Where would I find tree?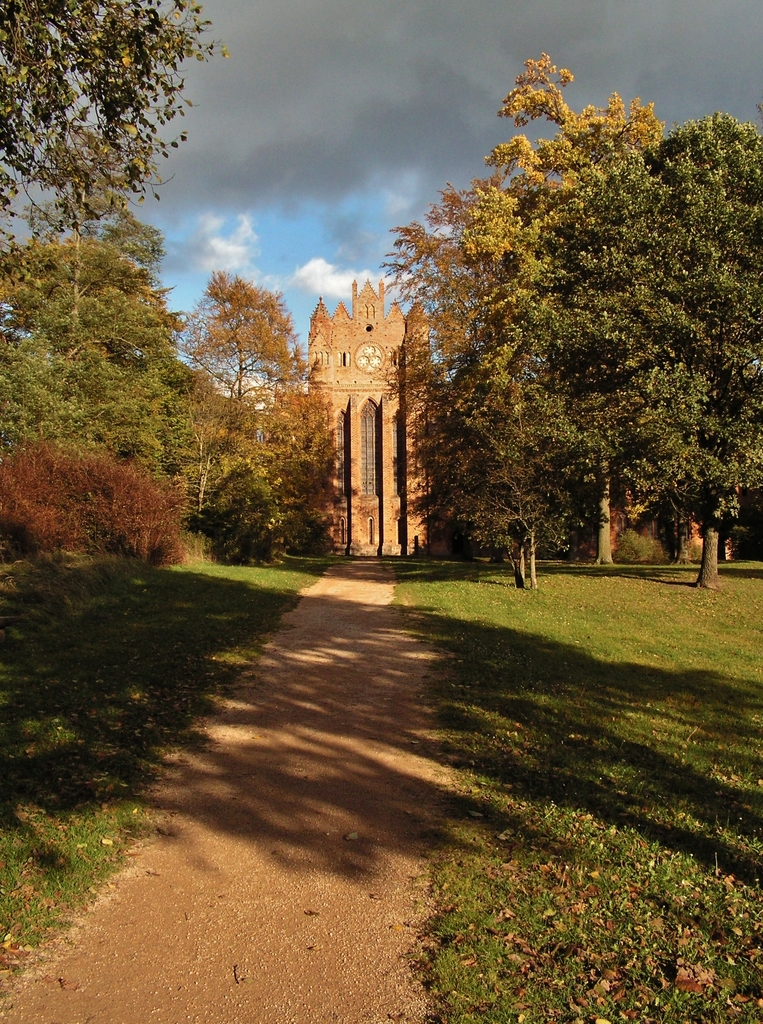
At {"x1": 0, "y1": 234, "x2": 196, "y2": 476}.
